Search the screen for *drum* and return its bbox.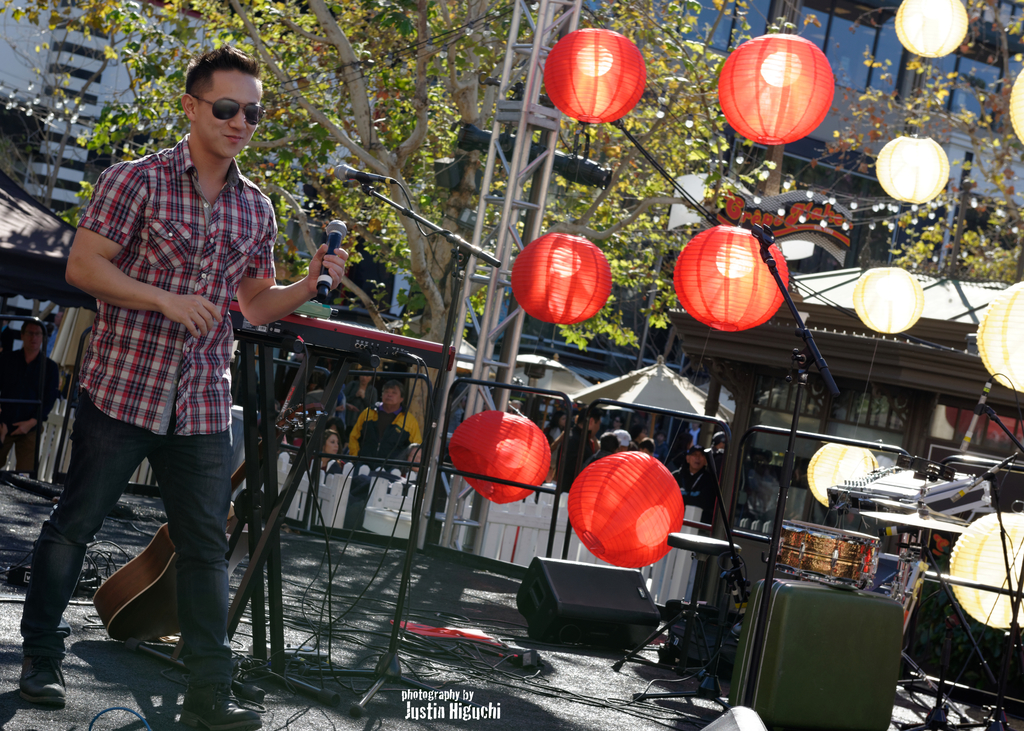
Found: [763, 523, 883, 589].
